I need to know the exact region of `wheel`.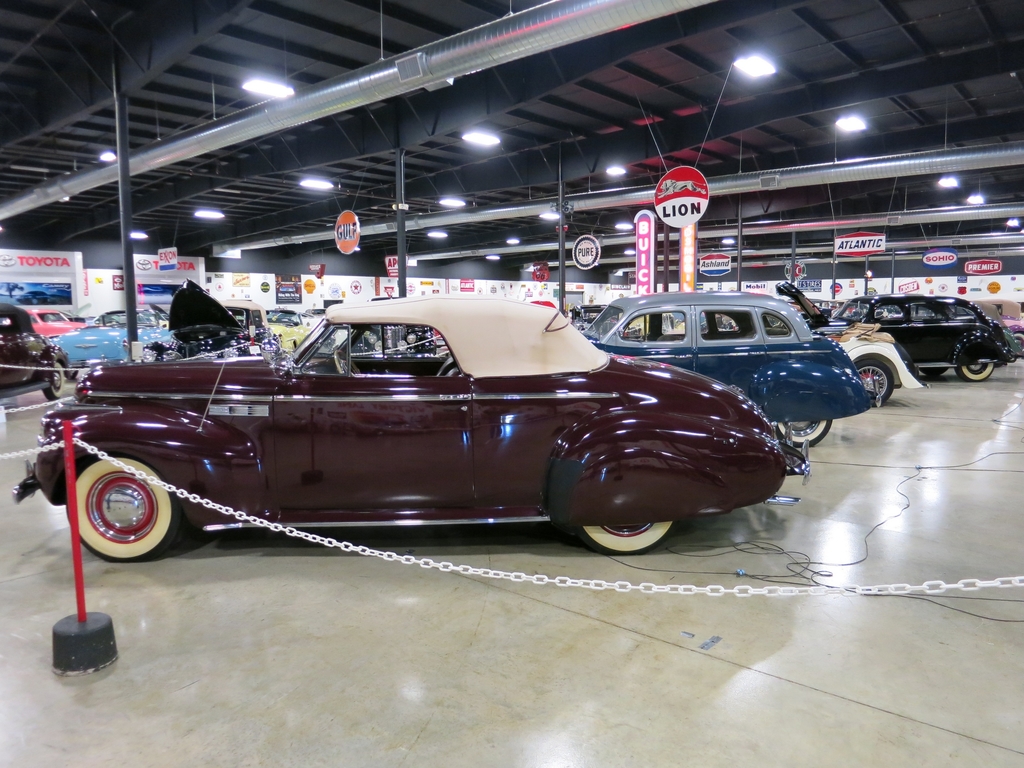
Region: 574,517,676,553.
